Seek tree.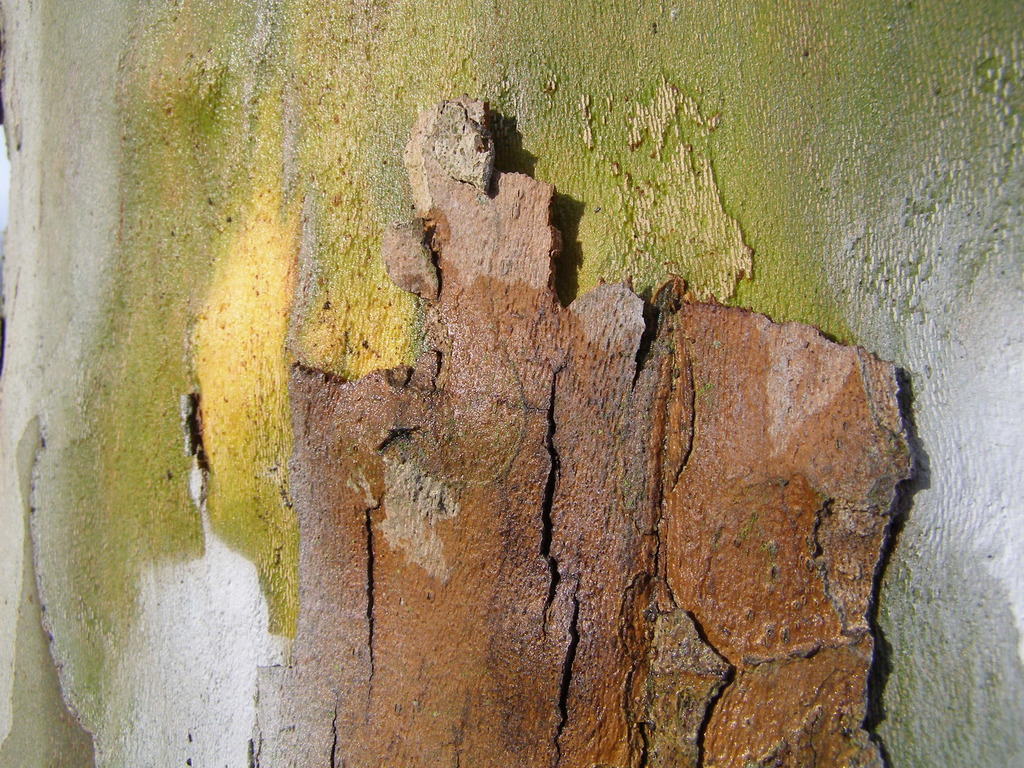
{"x1": 0, "y1": 0, "x2": 1023, "y2": 767}.
